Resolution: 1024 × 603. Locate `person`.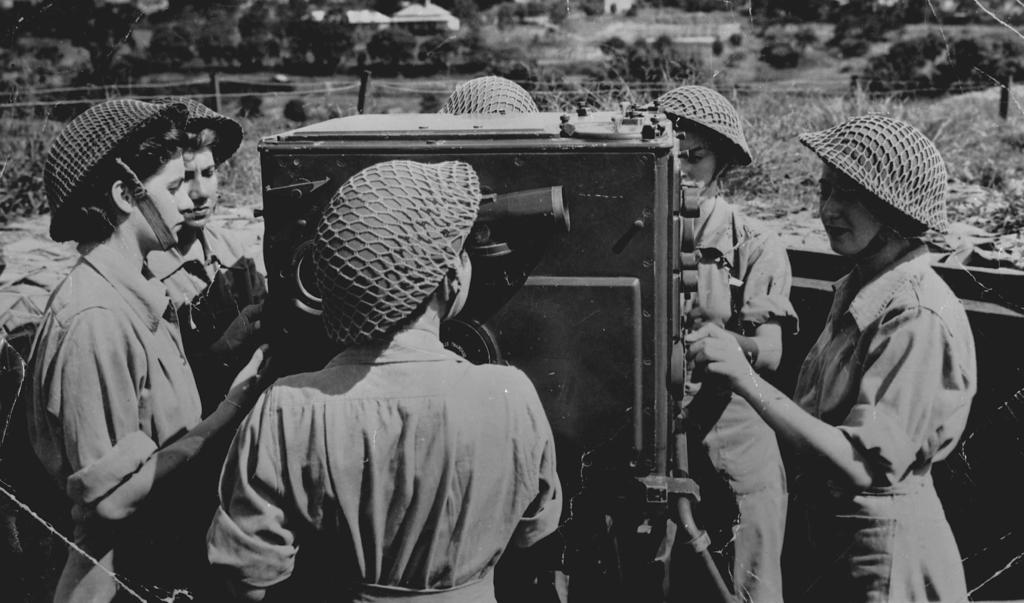
bbox=(152, 104, 265, 273).
